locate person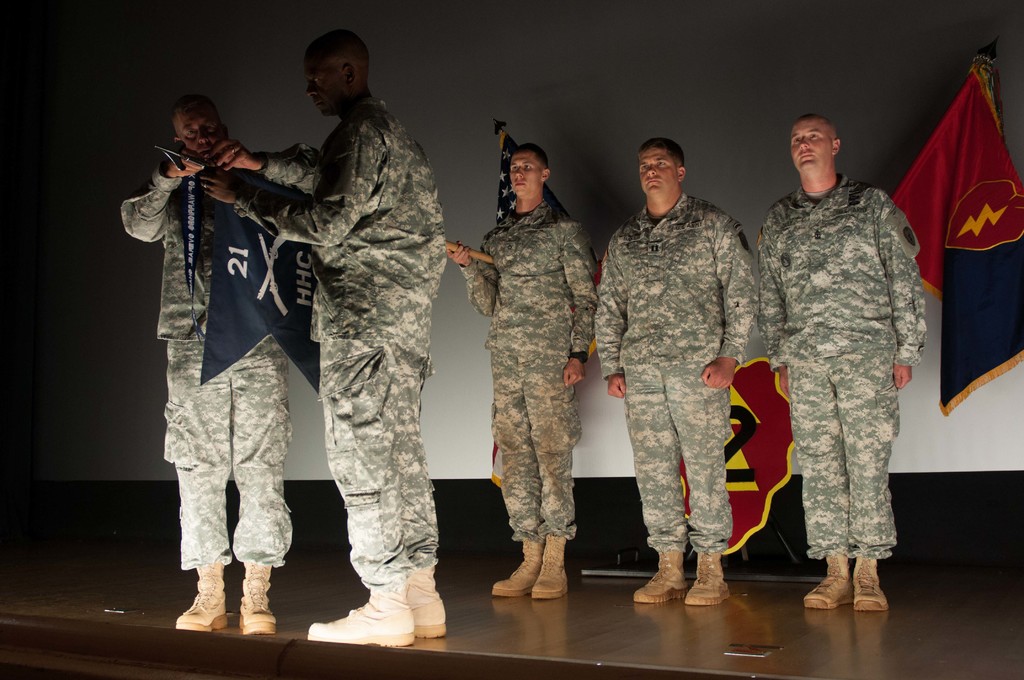
[448,141,598,599]
